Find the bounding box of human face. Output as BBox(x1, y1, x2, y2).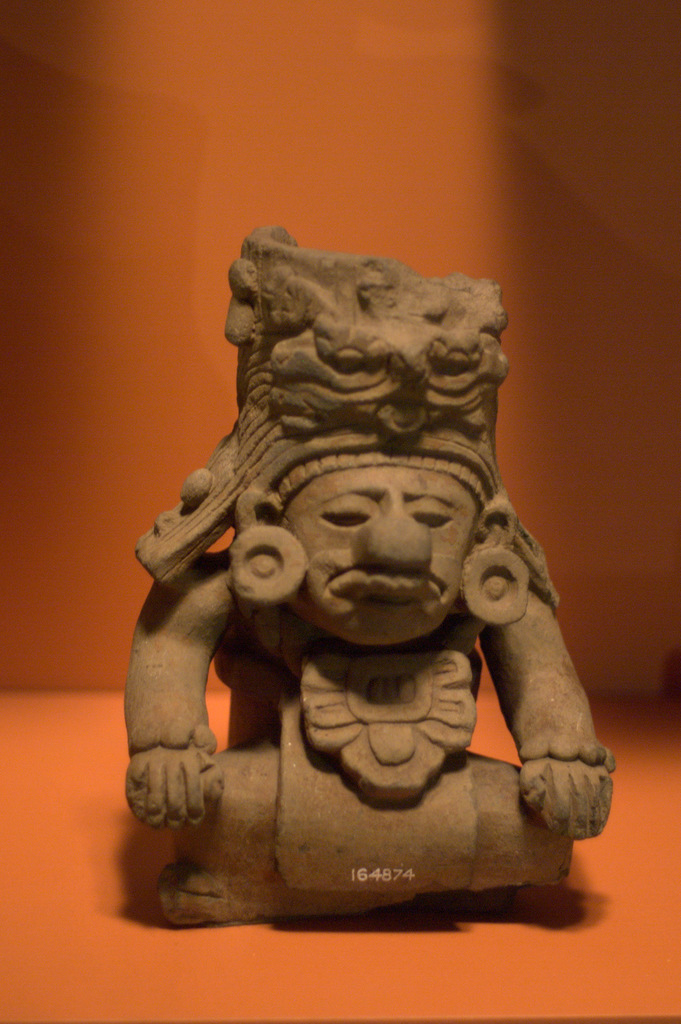
BBox(278, 467, 481, 643).
